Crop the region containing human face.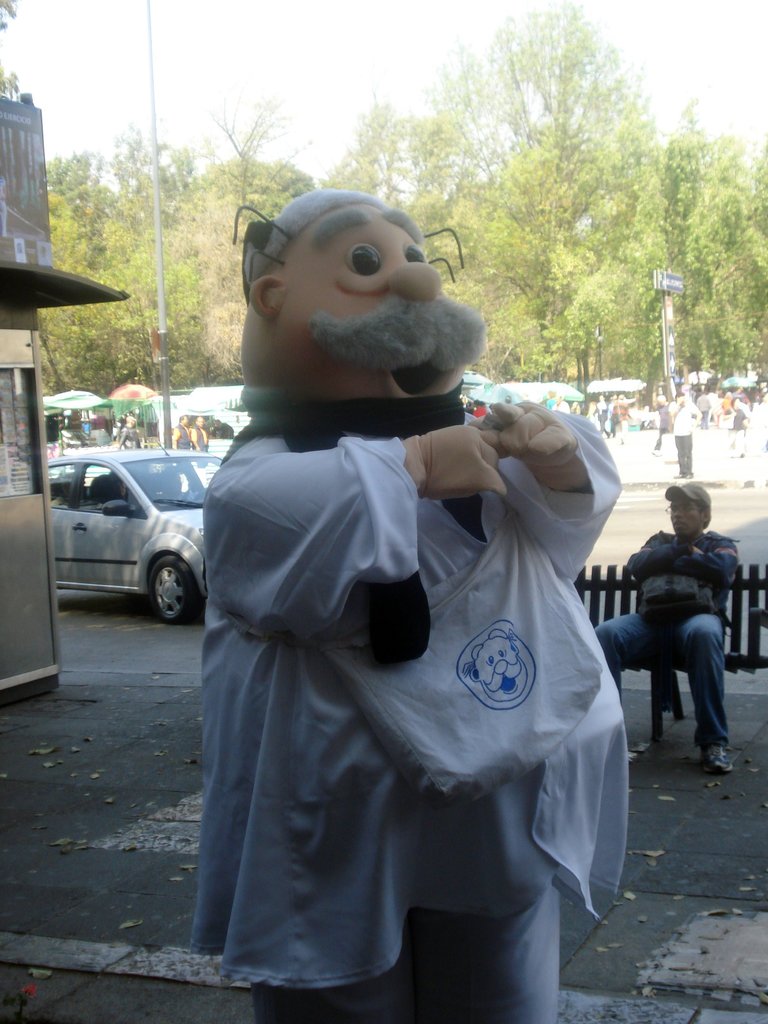
Crop region: <bbox>668, 497, 710, 541</bbox>.
